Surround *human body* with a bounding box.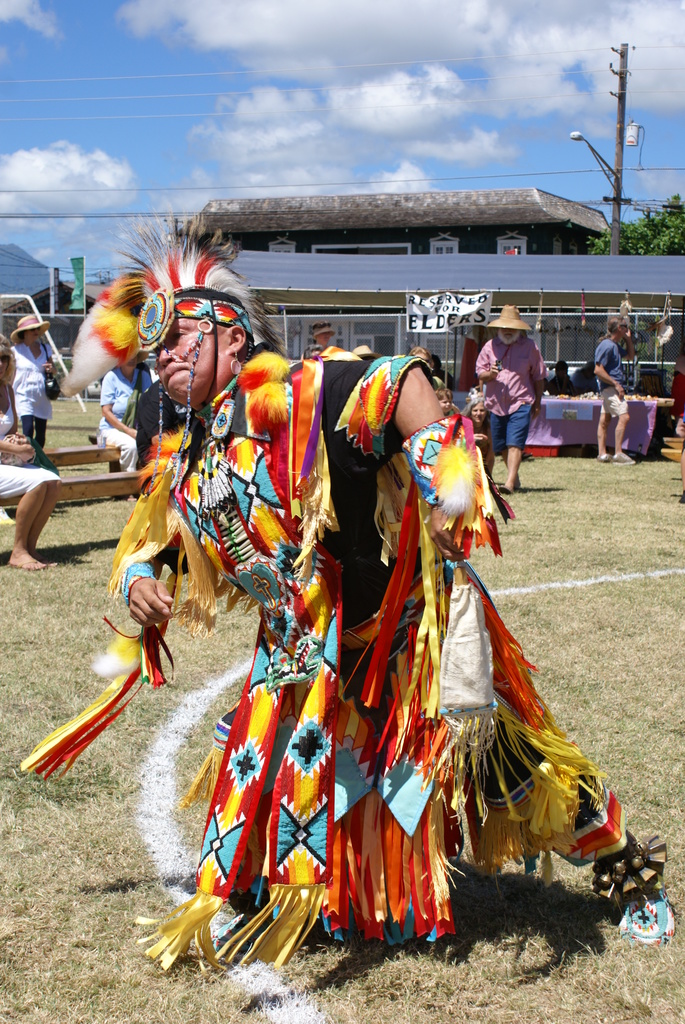
box(667, 354, 684, 422).
